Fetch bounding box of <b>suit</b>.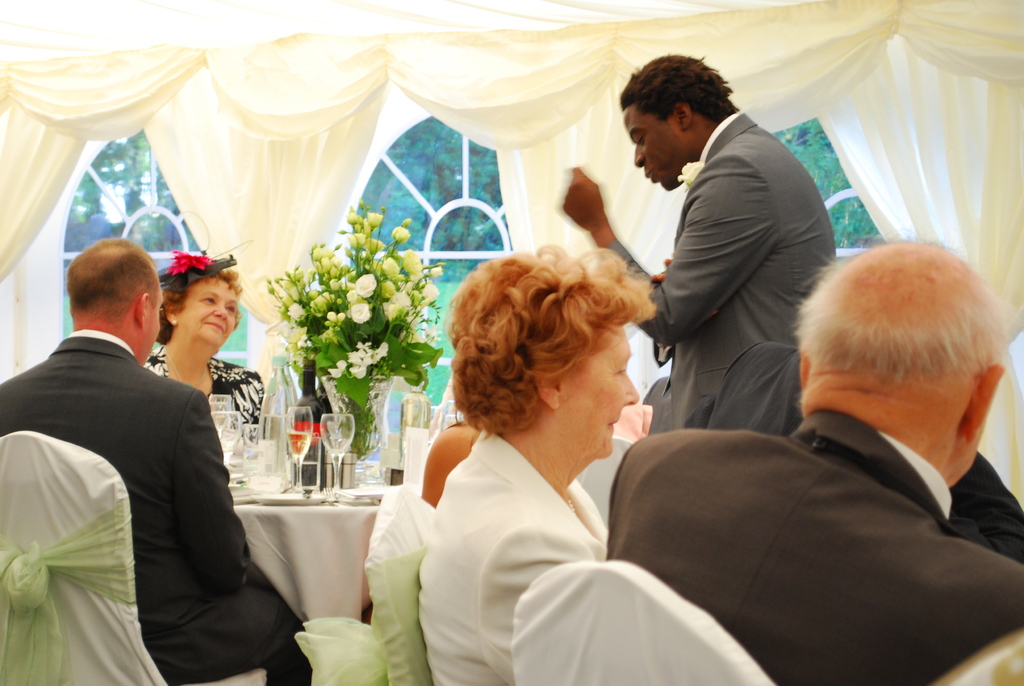
Bbox: [left=604, top=411, right=1023, bottom=685].
